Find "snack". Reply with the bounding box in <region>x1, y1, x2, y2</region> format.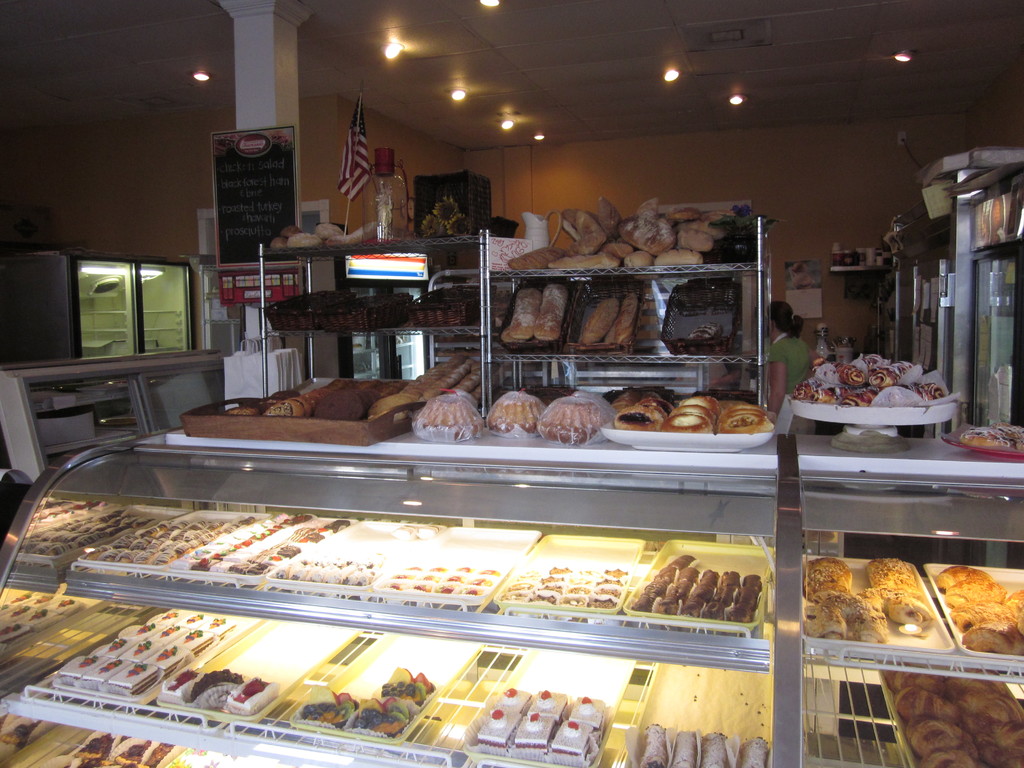
<region>410, 388, 484, 444</region>.
